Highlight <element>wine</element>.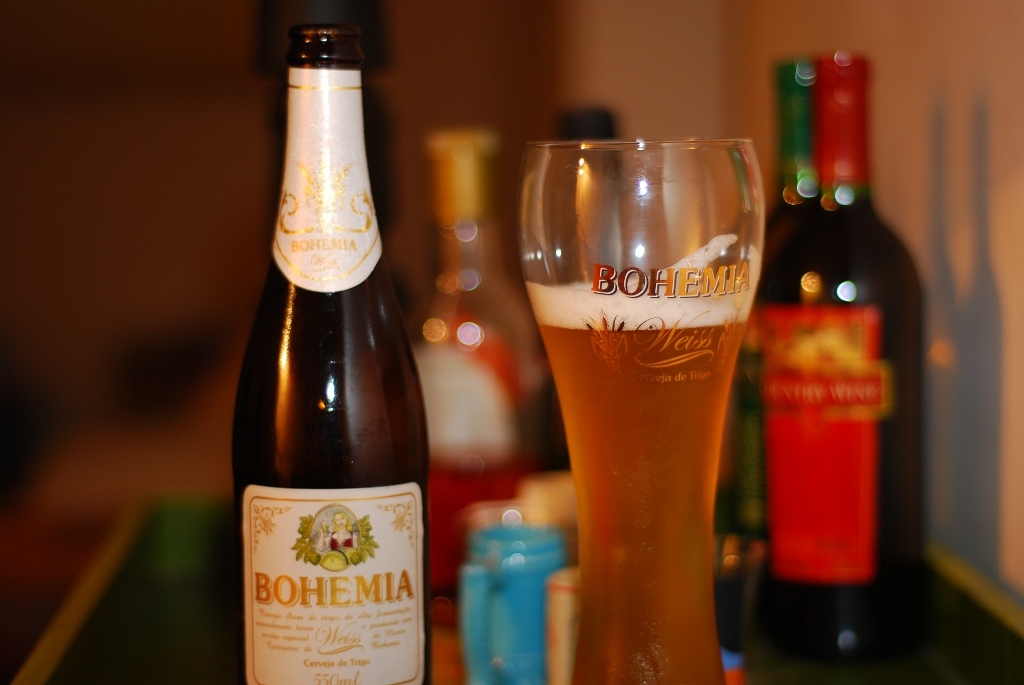
Highlighted region: <box>524,232,727,684</box>.
